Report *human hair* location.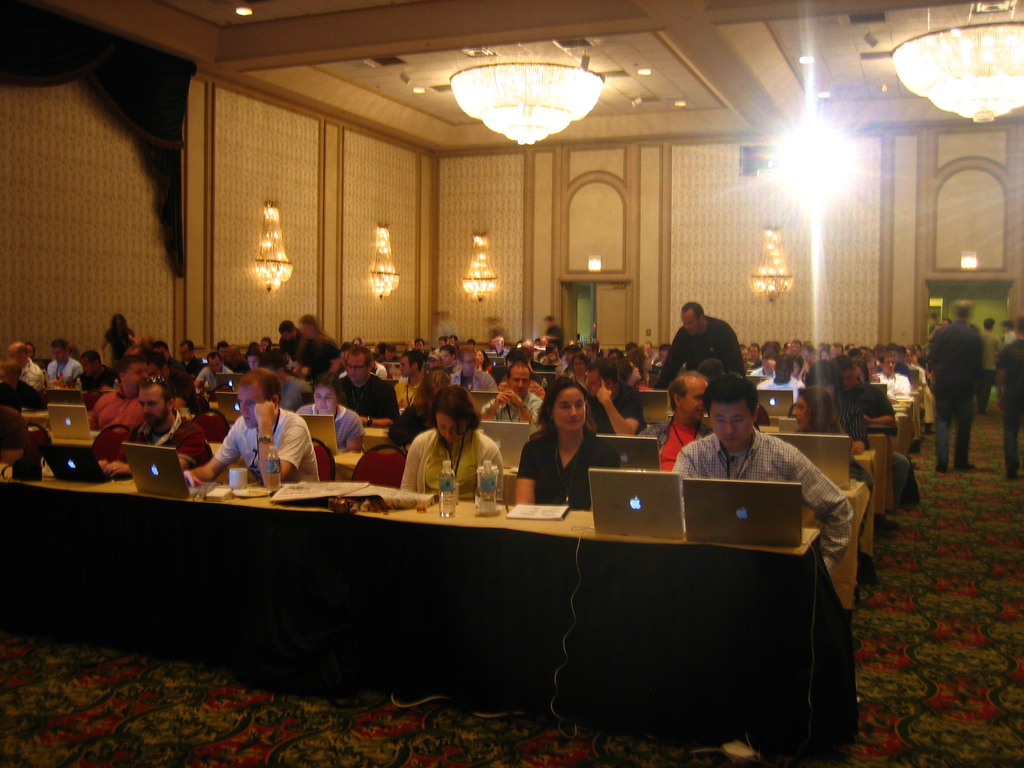
Report: crop(982, 316, 998, 332).
